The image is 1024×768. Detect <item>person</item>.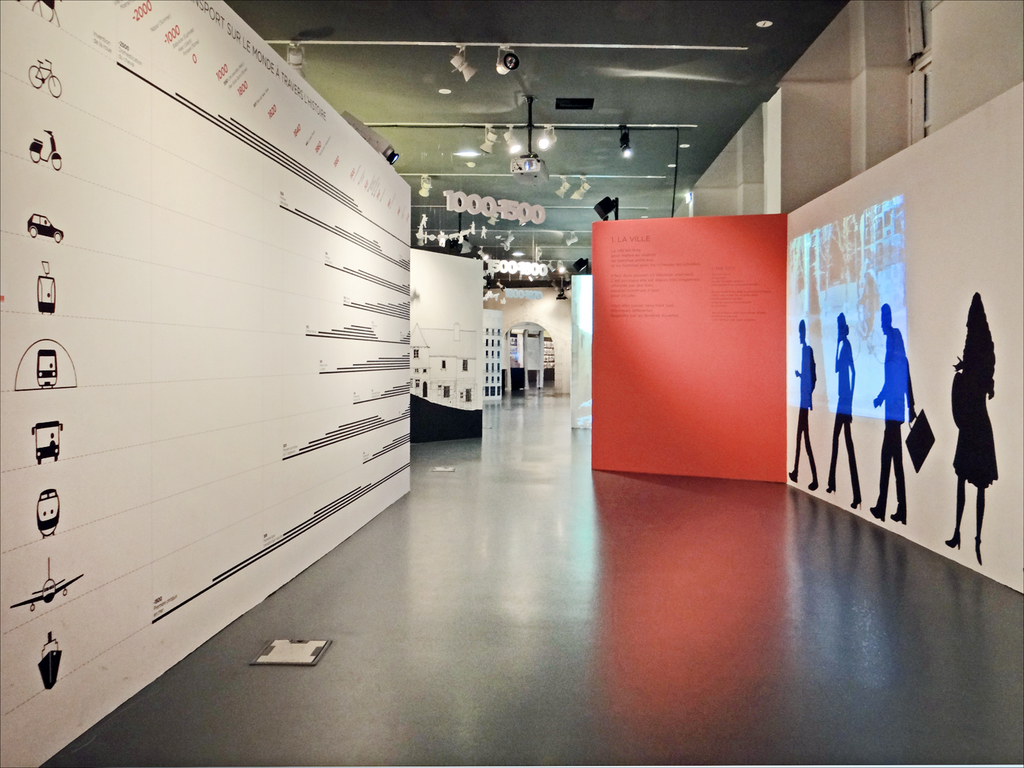
Detection: 939, 262, 1017, 566.
